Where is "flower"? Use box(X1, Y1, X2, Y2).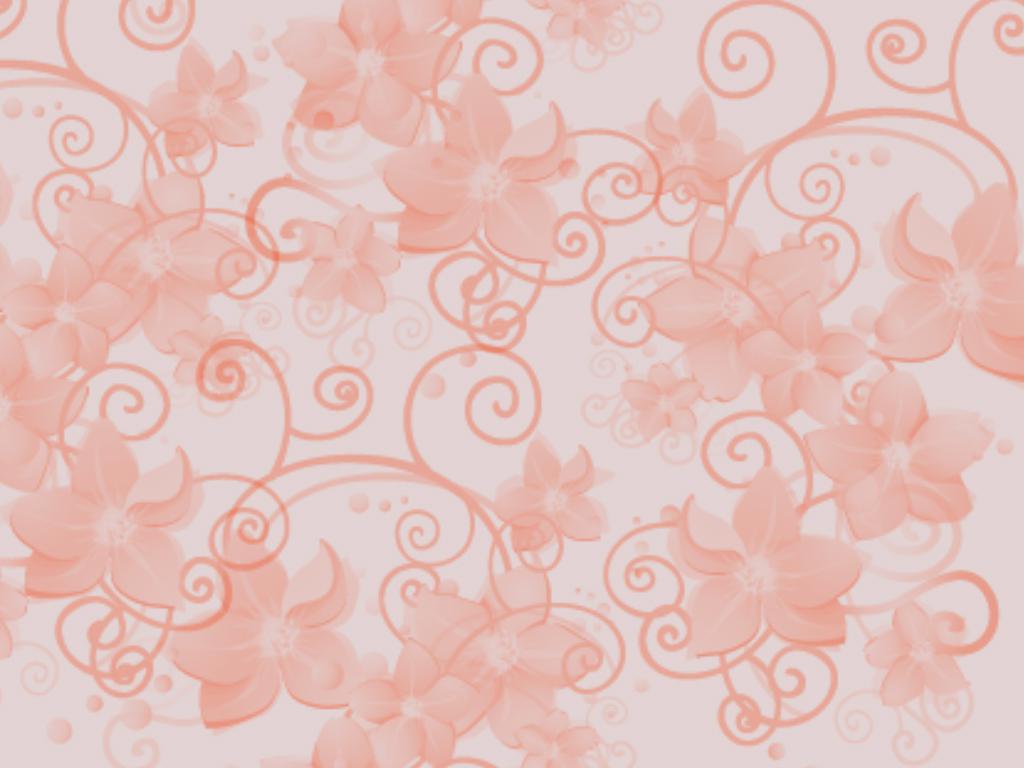
box(639, 209, 824, 396).
